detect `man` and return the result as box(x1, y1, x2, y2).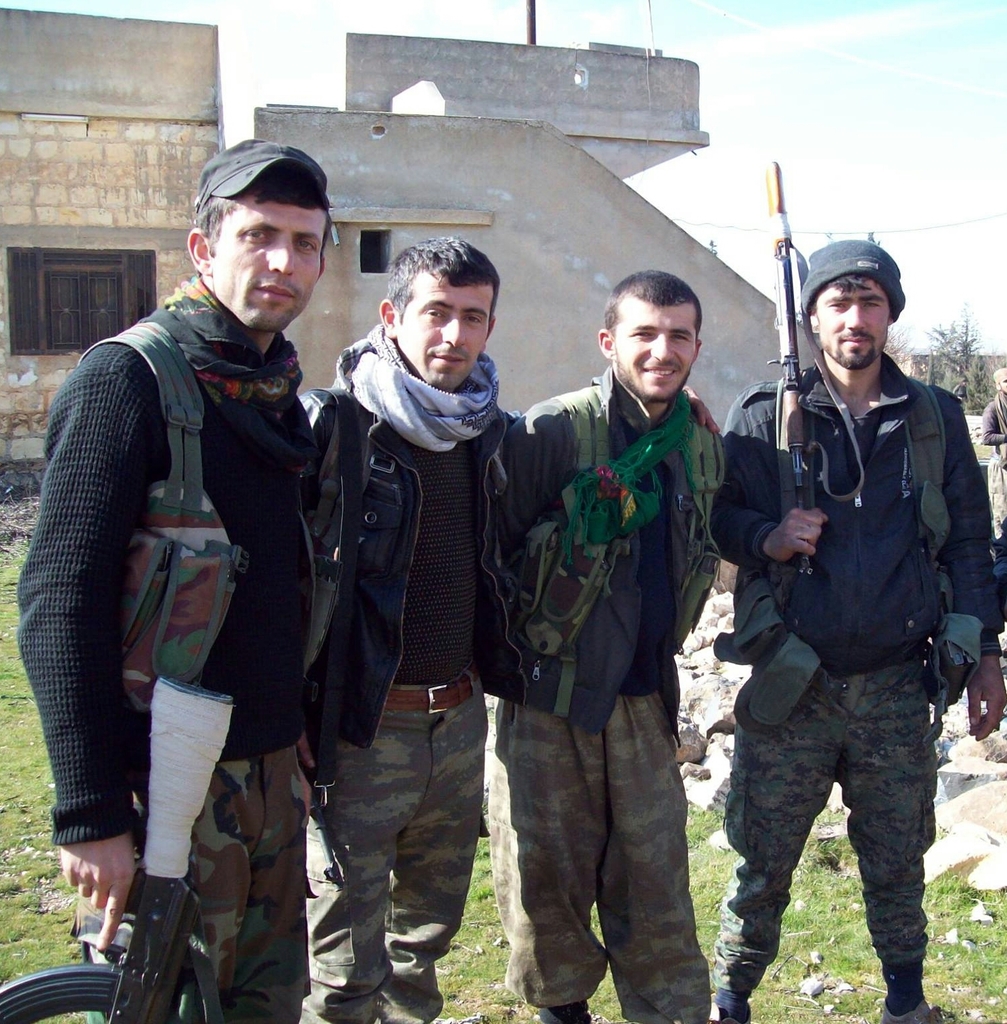
box(40, 144, 363, 1004).
